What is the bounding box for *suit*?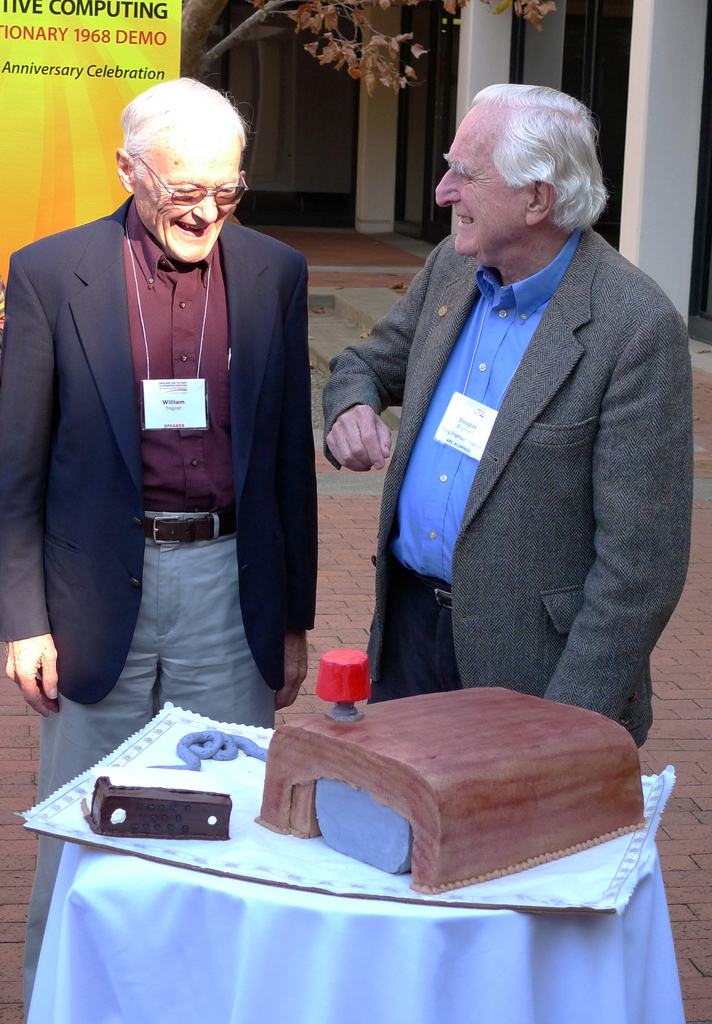
{"left": 321, "top": 231, "right": 695, "bottom": 745}.
